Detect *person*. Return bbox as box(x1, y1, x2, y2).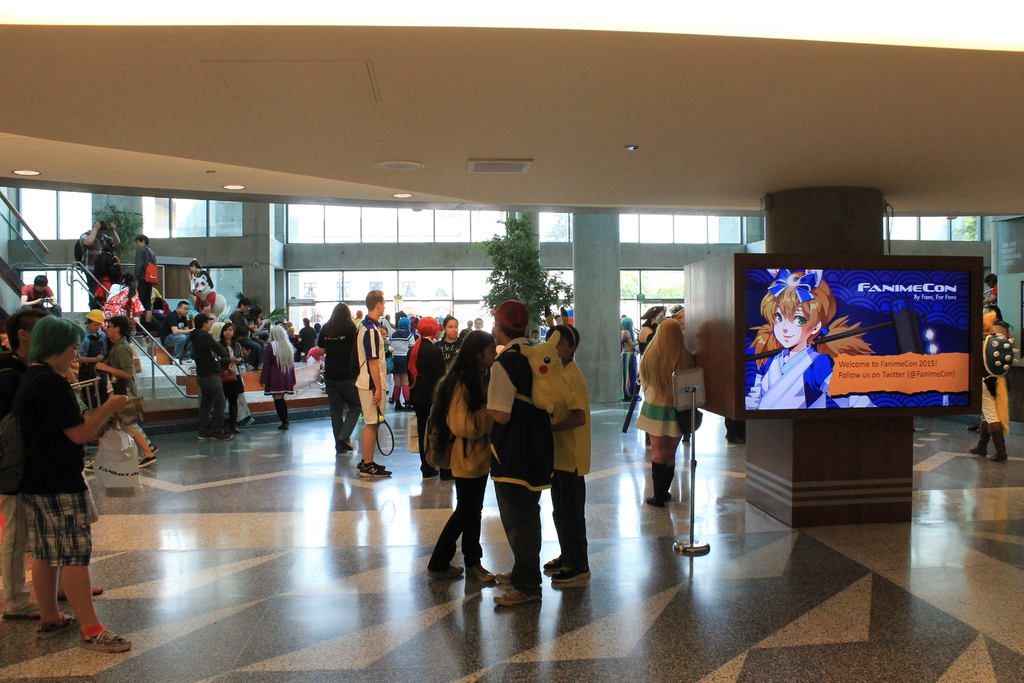
box(968, 313, 1015, 464).
